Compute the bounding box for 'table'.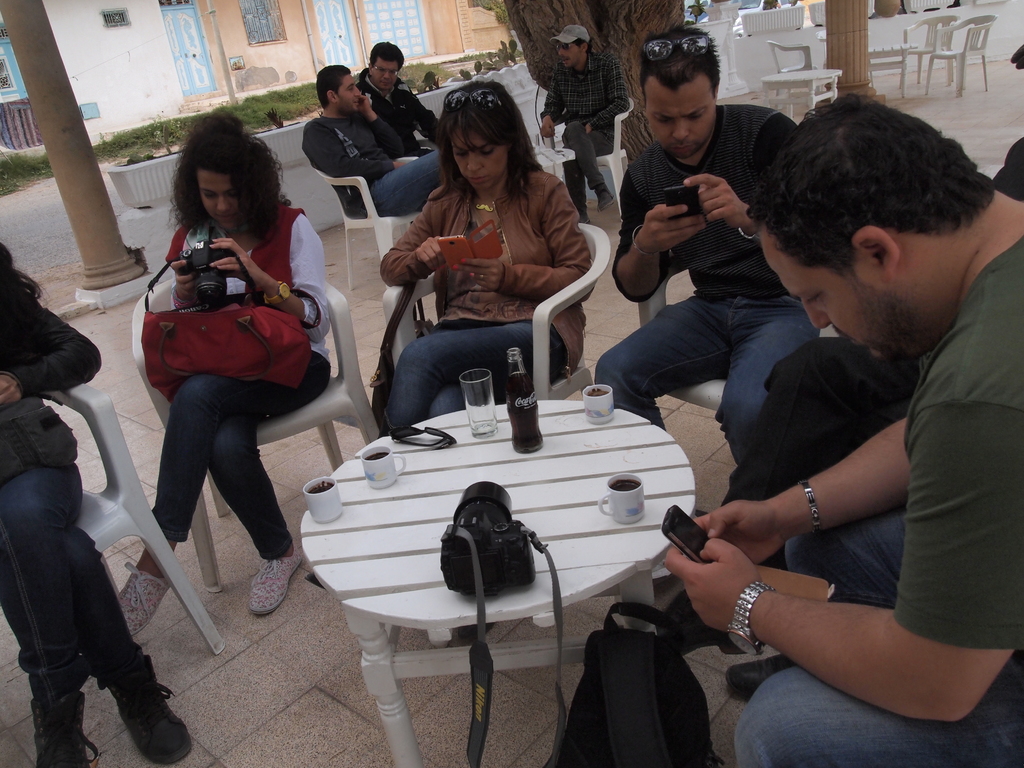
locate(870, 48, 913, 101).
